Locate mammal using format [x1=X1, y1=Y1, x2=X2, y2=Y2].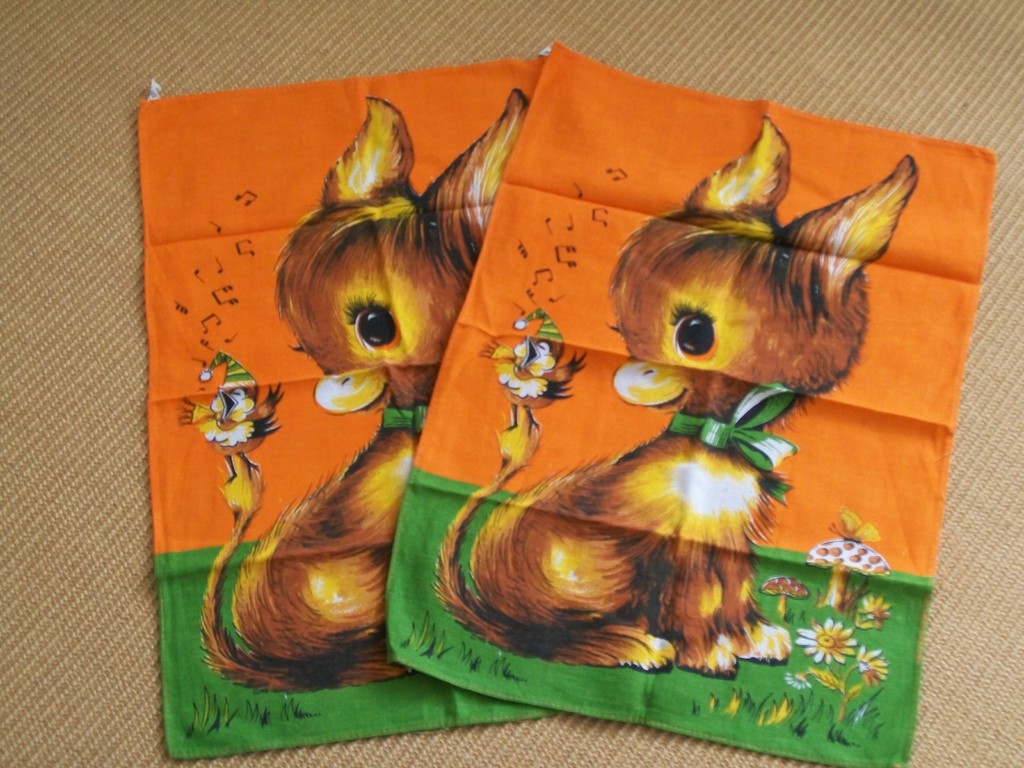
[x1=447, y1=186, x2=892, y2=652].
